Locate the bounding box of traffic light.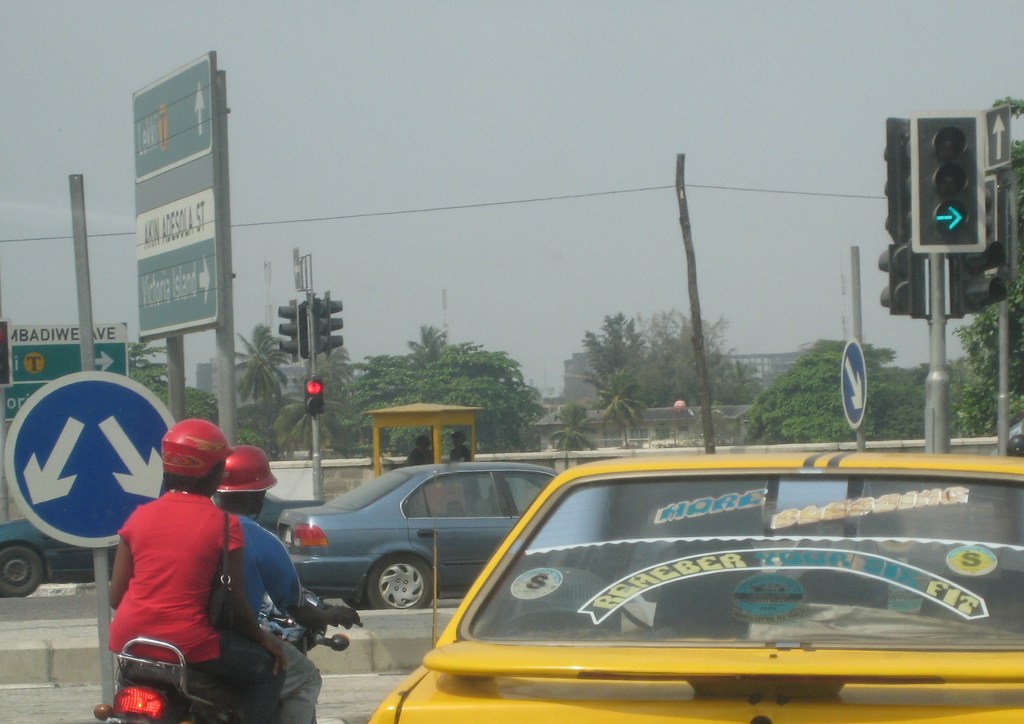
Bounding box: 319, 291, 344, 359.
